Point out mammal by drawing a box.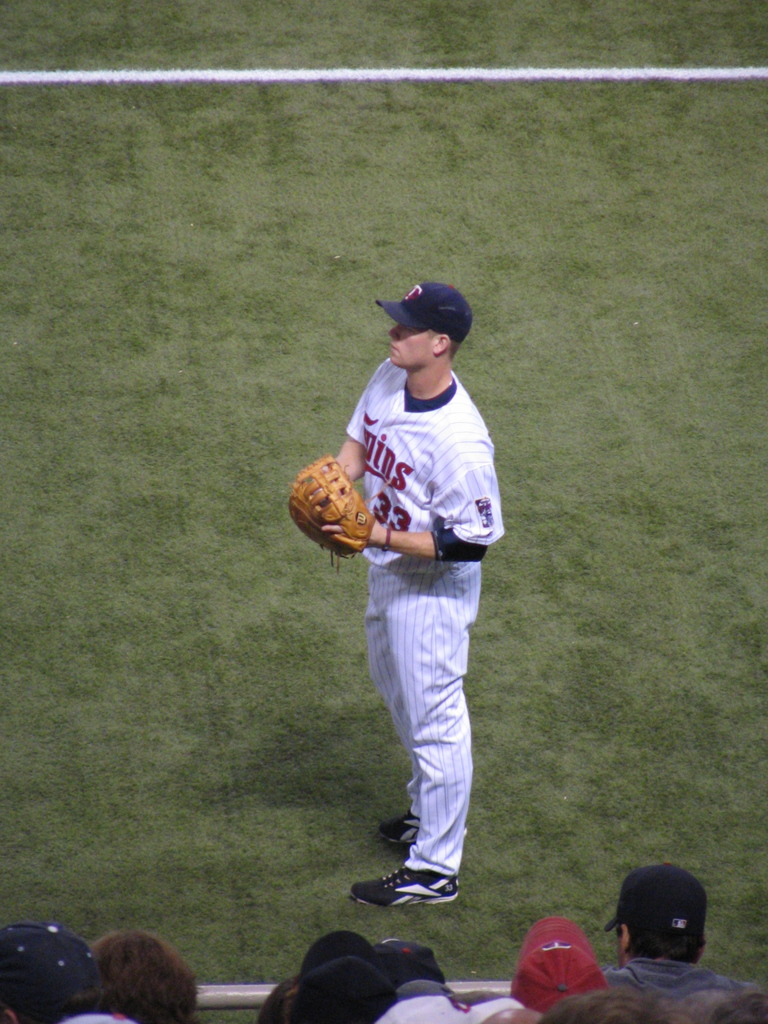
crop(513, 912, 604, 1012).
